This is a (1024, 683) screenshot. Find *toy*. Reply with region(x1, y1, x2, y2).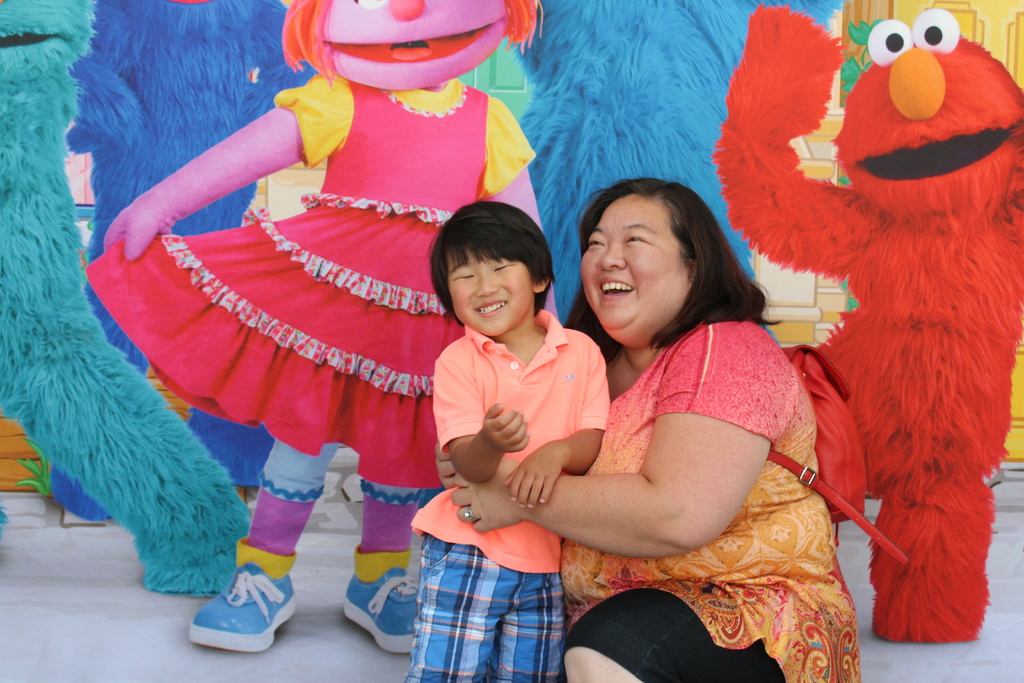
region(707, 10, 1023, 652).
